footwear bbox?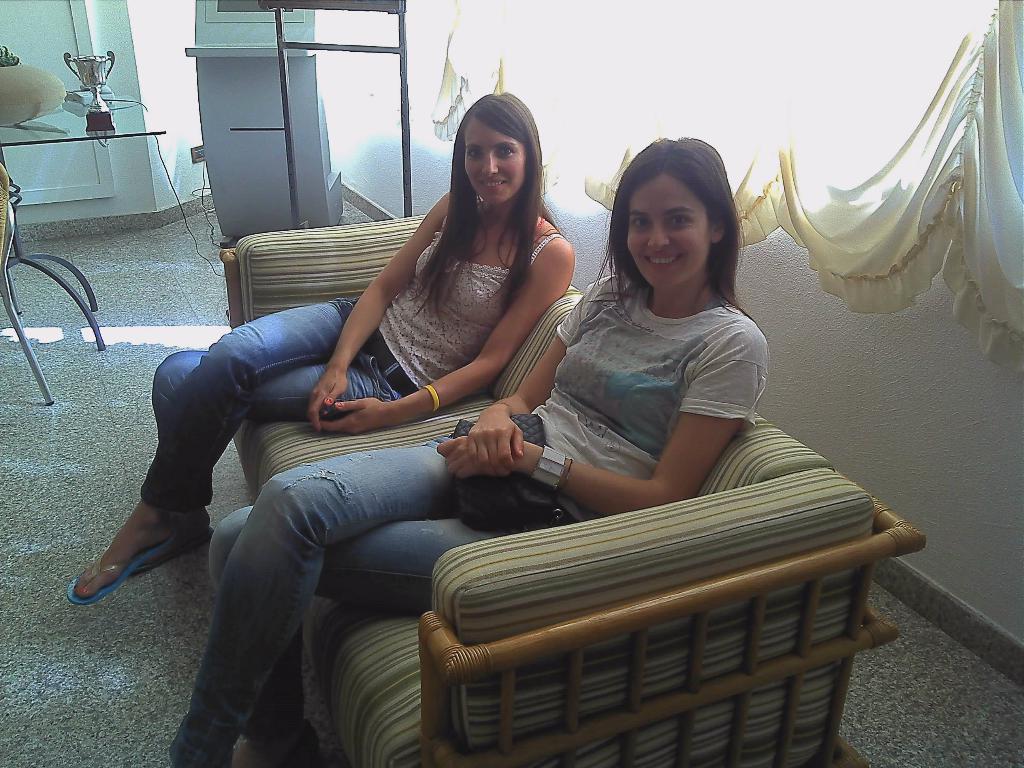
(232,729,321,766)
